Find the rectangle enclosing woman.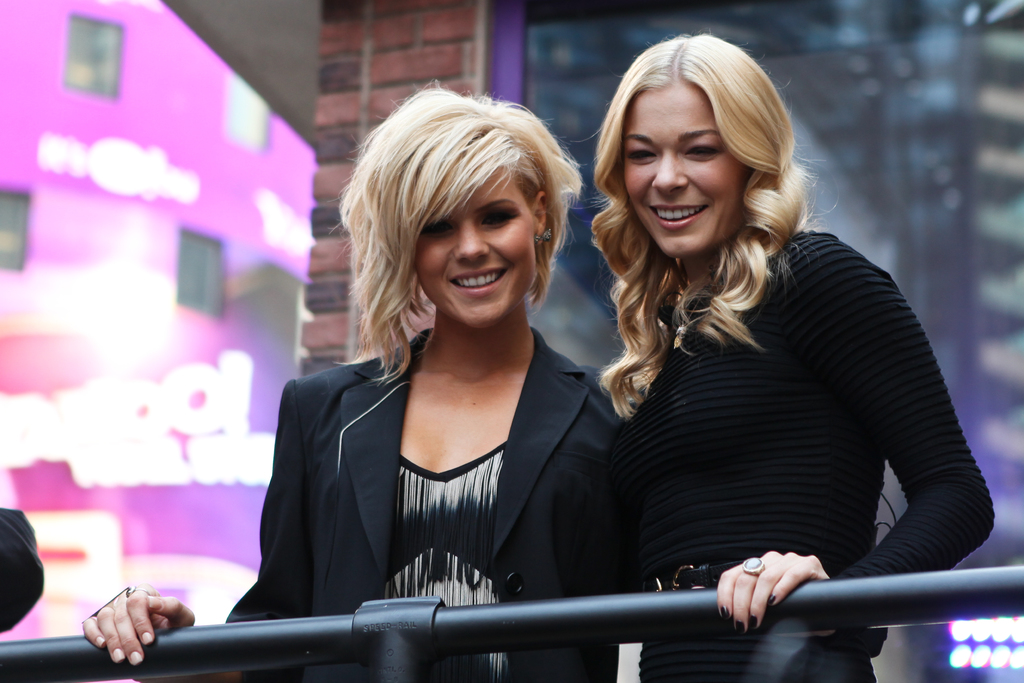
x1=79 y1=78 x2=616 y2=682.
